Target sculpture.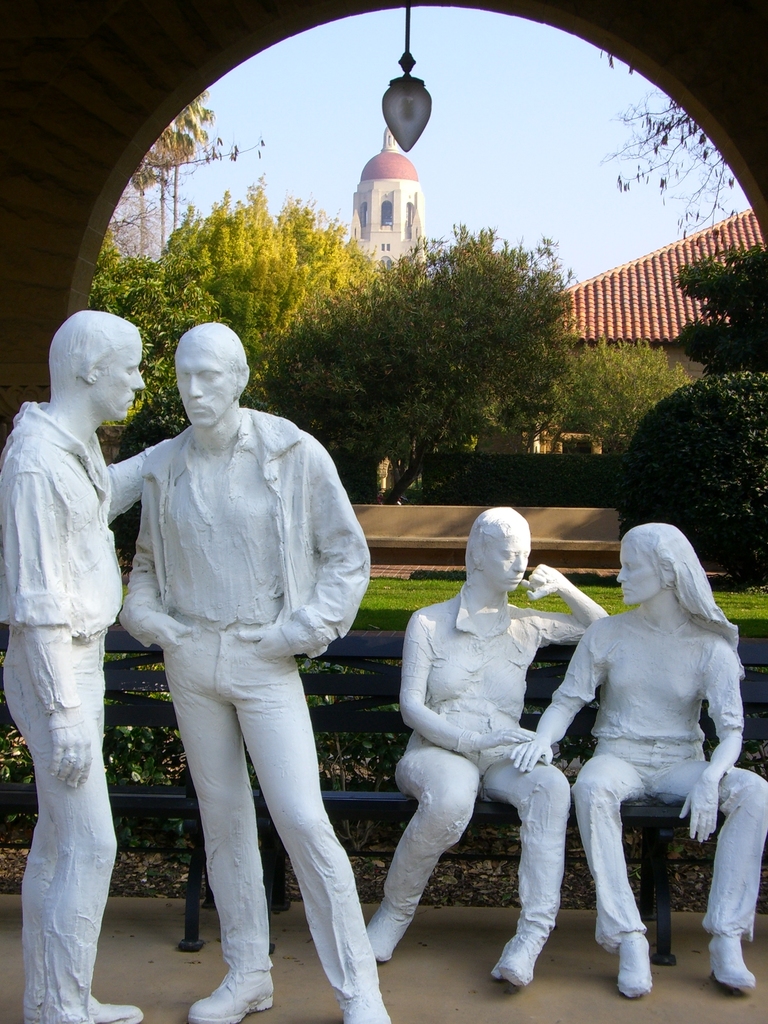
Target region: (left=0, top=305, right=180, bottom=1023).
